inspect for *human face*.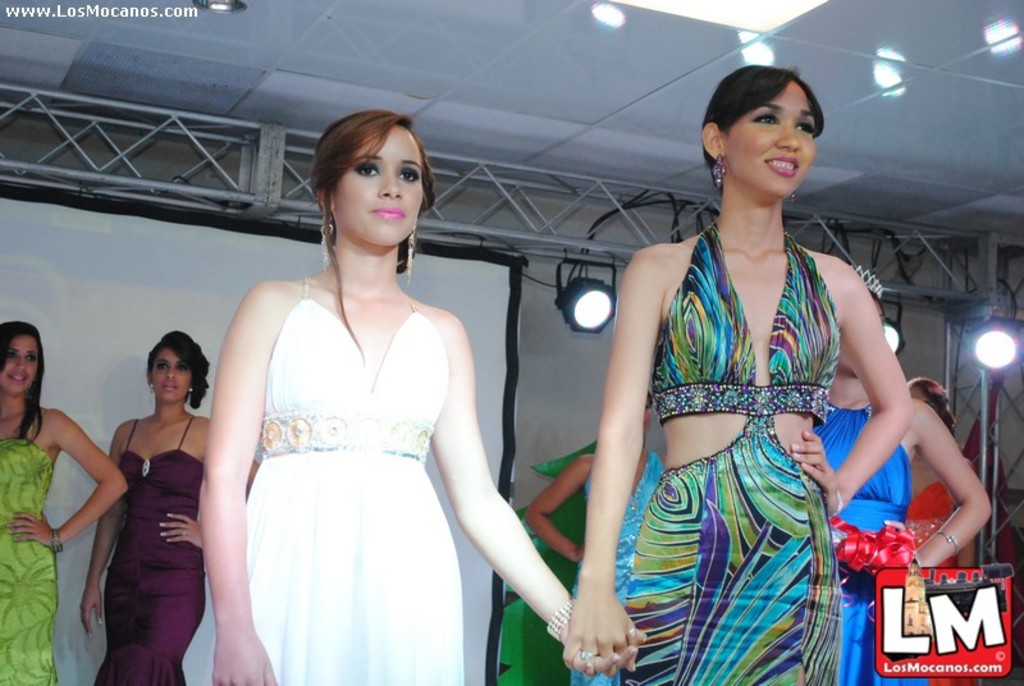
Inspection: 1, 329, 41, 390.
